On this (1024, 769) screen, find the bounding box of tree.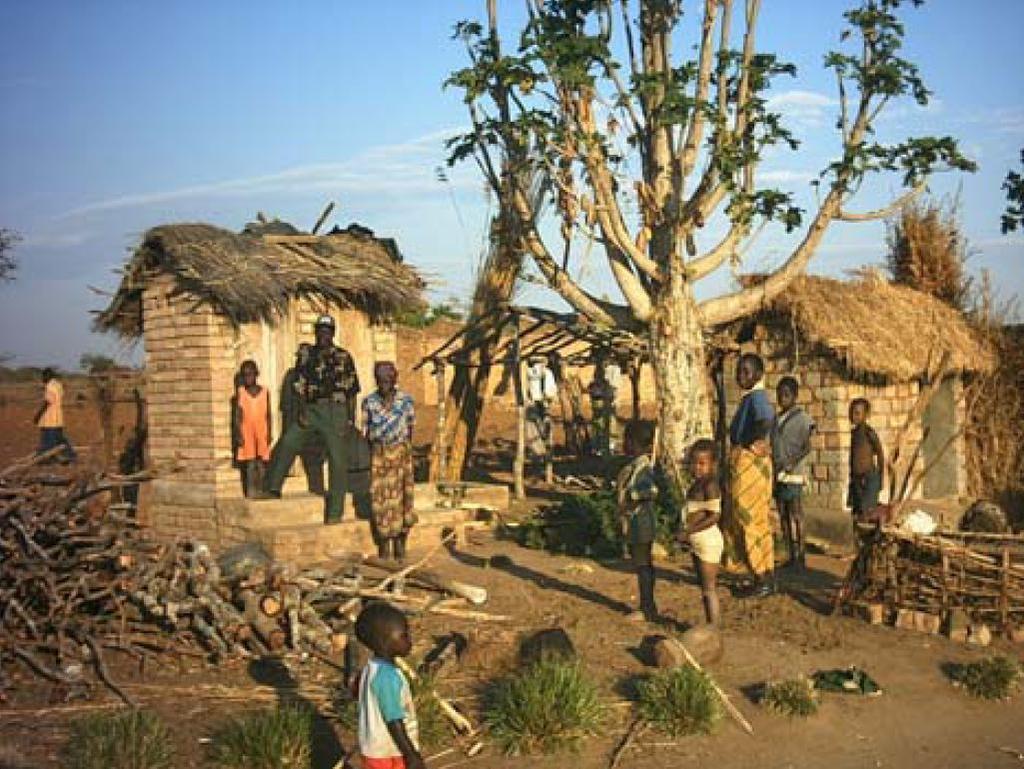
Bounding box: [left=994, top=143, right=1023, bottom=234].
